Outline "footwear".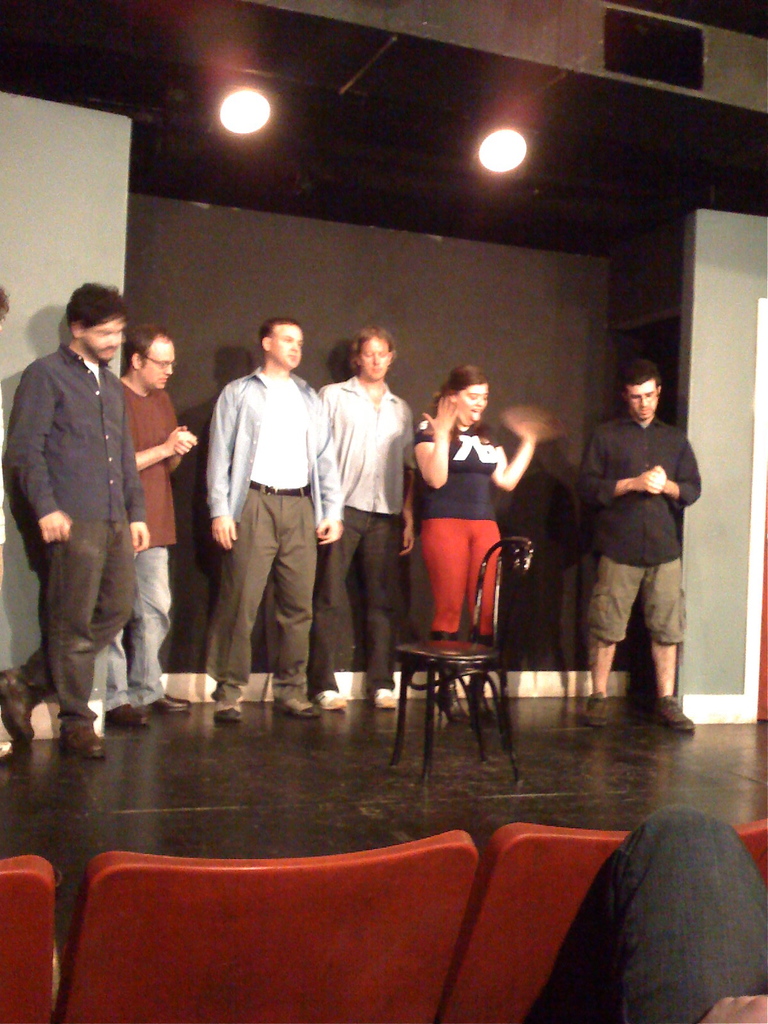
Outline: [x1=225, y1=694, x2=244, y2=729].
